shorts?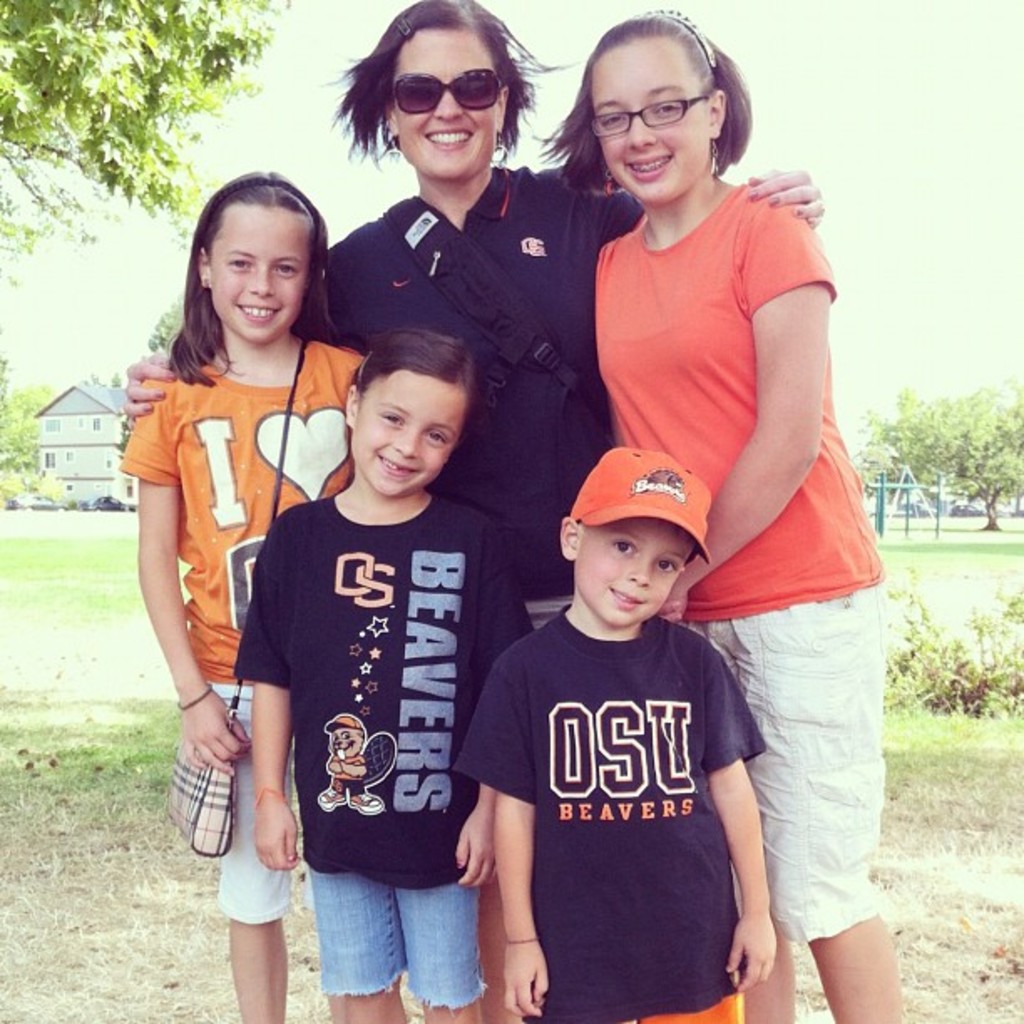
<bbox>296, 865, 485, 1012</bbox>
